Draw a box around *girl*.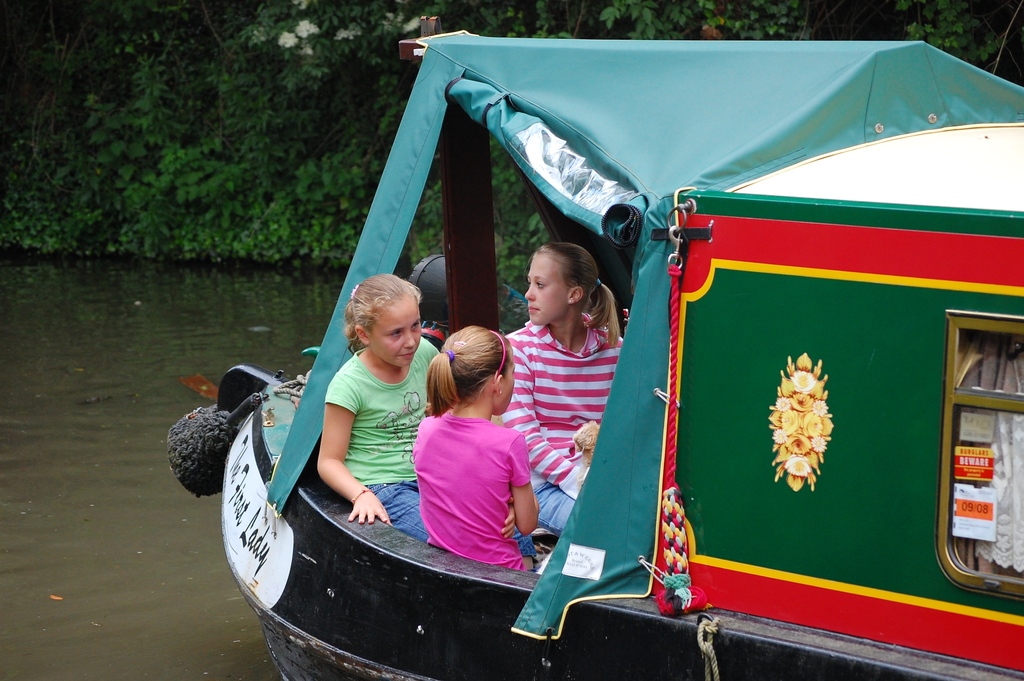
pyautogui.locateOnScreen(314, 275, 440, 540).
